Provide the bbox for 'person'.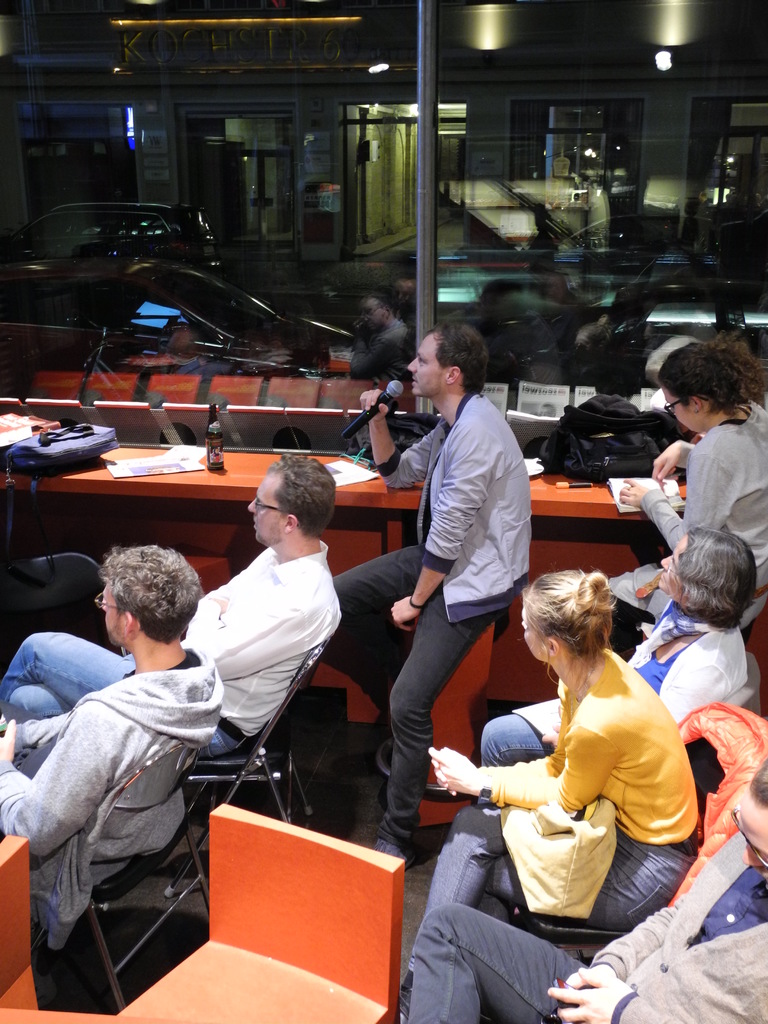
321,319,533,869.
